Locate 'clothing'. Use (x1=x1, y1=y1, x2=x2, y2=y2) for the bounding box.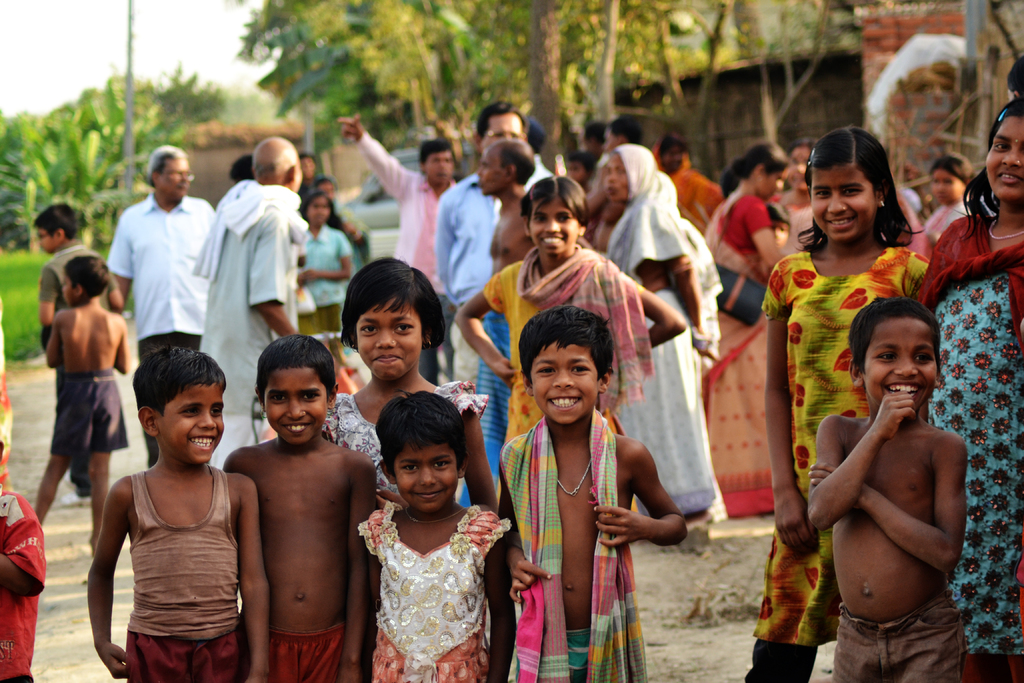
(x1=471, y1=322, x2=516, y2=507).
